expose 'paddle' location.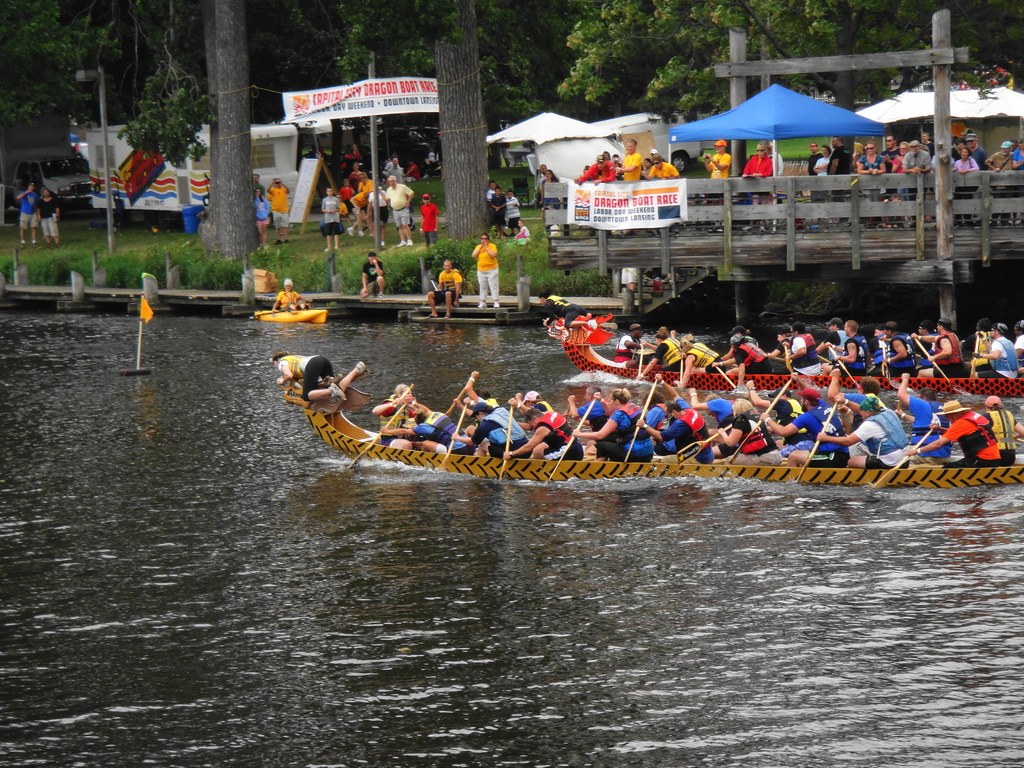
Exposed at {"x1": 639, "y1": 342, "x2": 645, "y2": 380}.
